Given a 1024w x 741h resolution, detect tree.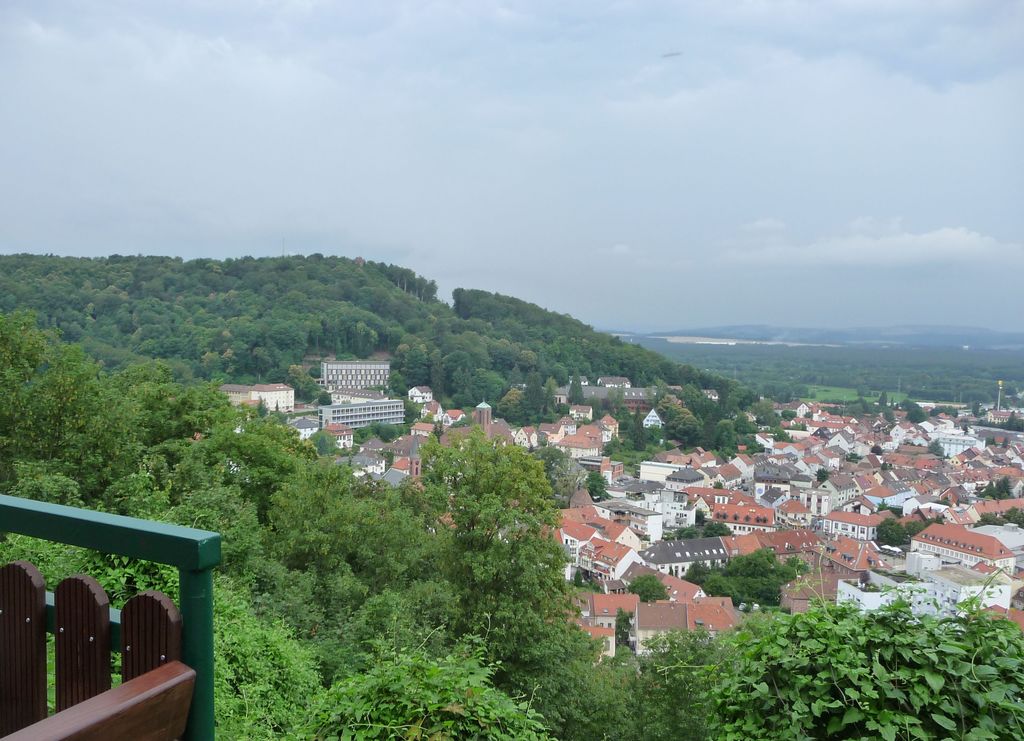
<box>907,510,949,540</box>.
